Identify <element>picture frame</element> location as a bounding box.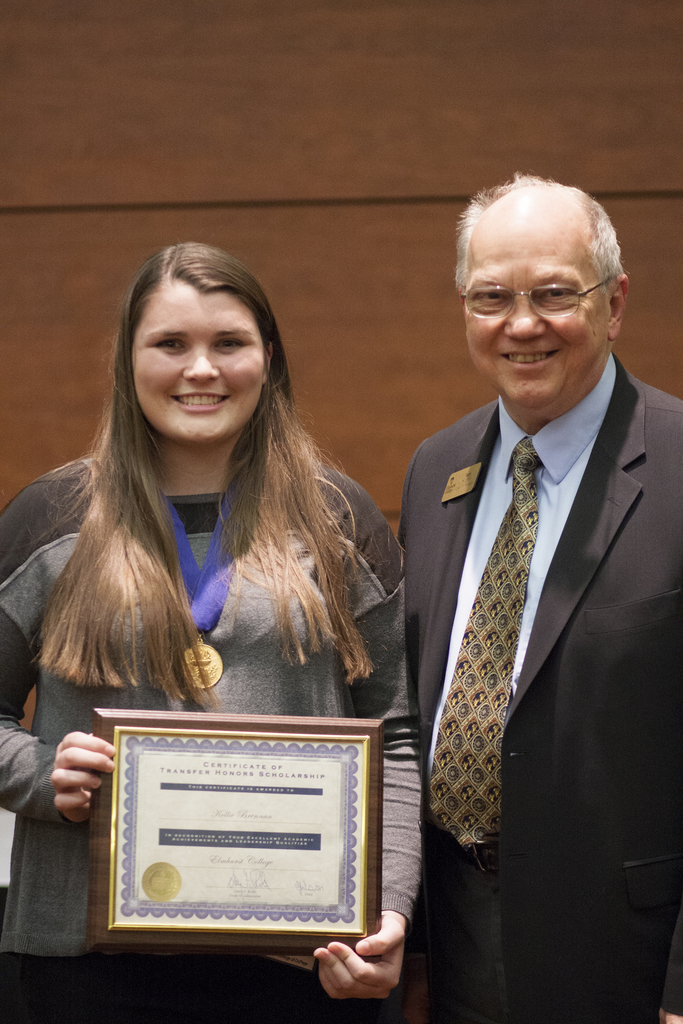
box(86, 708, 384, 956).
